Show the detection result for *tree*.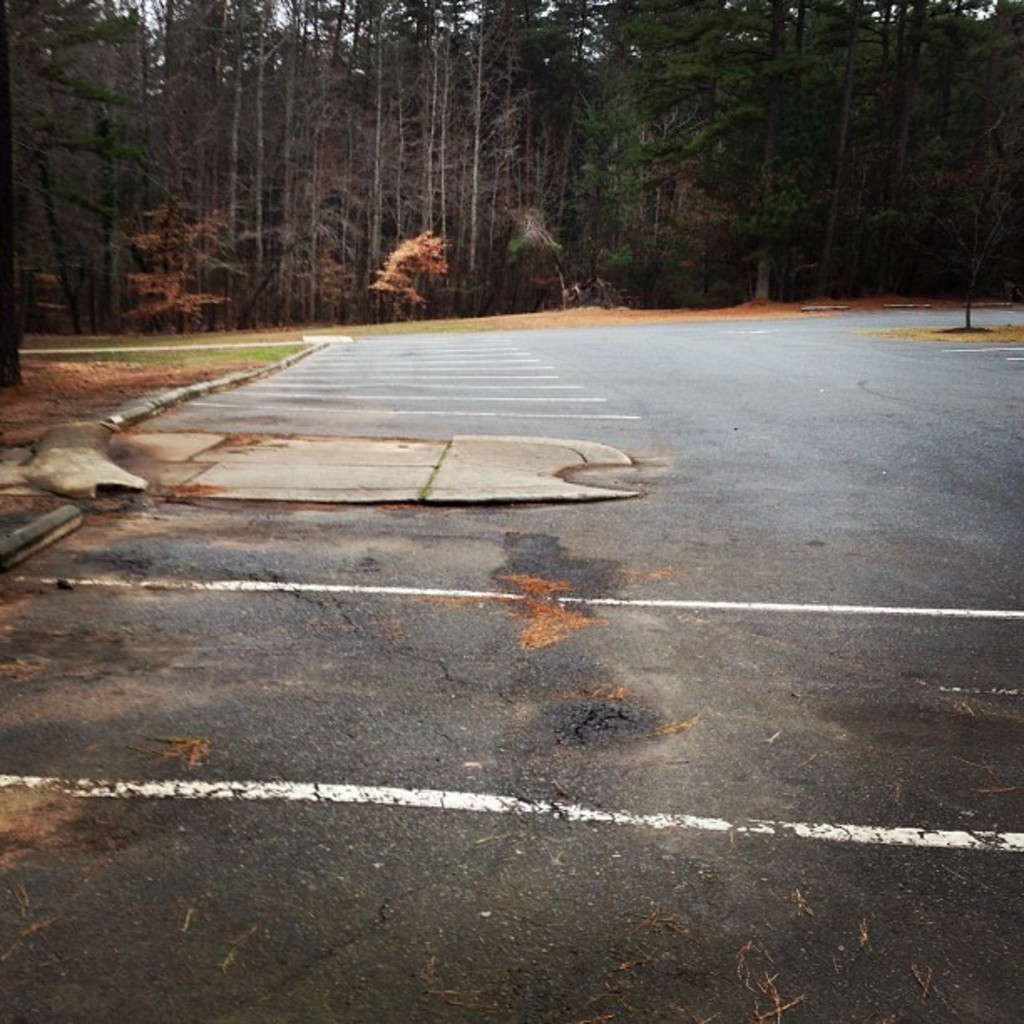
x1=591, y1=0, x2=648, y2=310.
